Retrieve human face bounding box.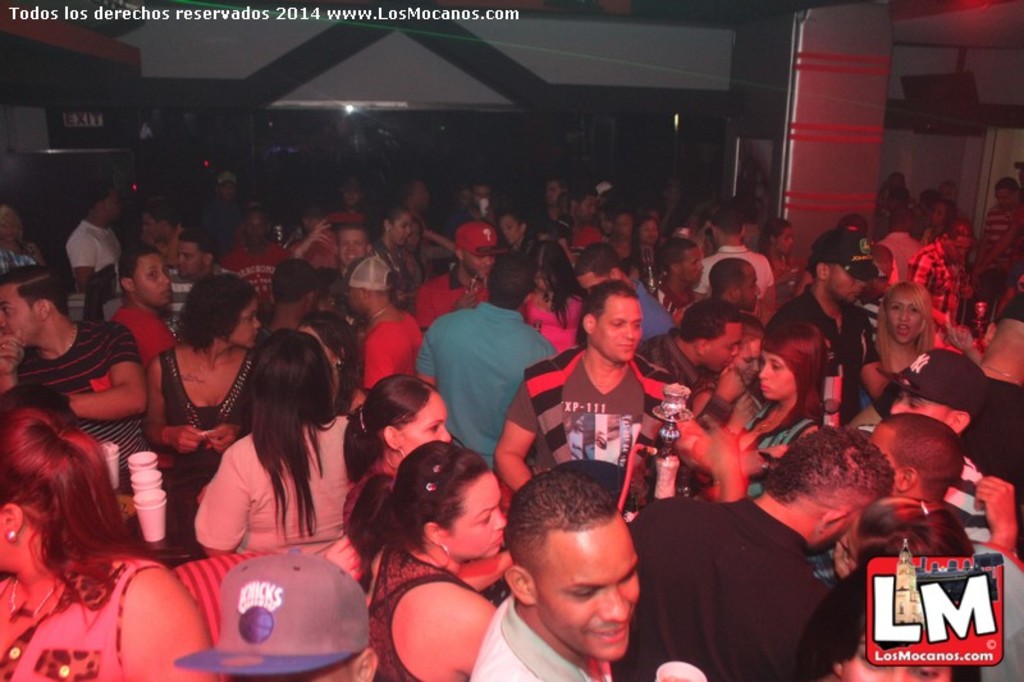
Bounding box: crop(406, 184, 428, 209).
